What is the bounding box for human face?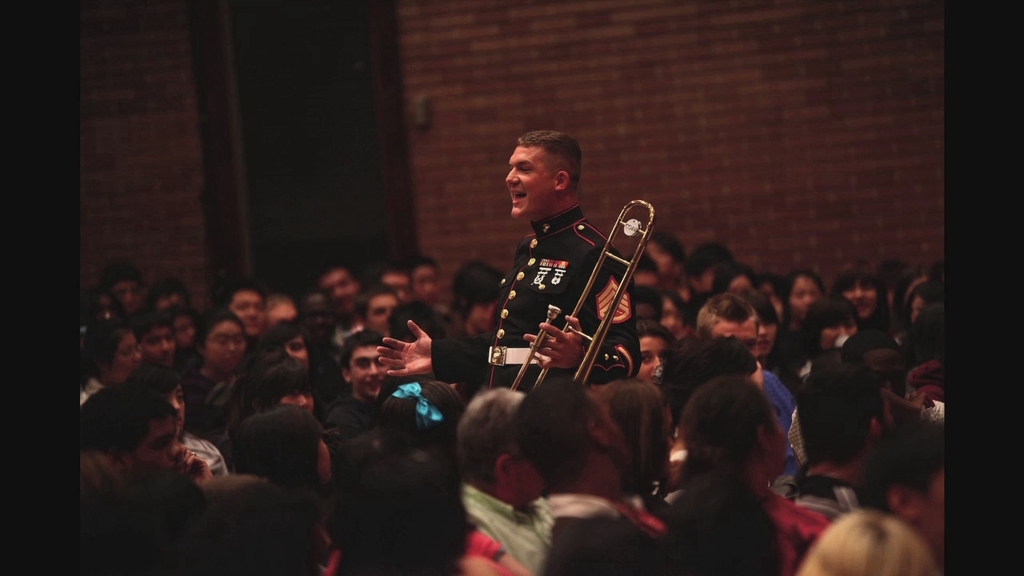
344/342/387/399.
